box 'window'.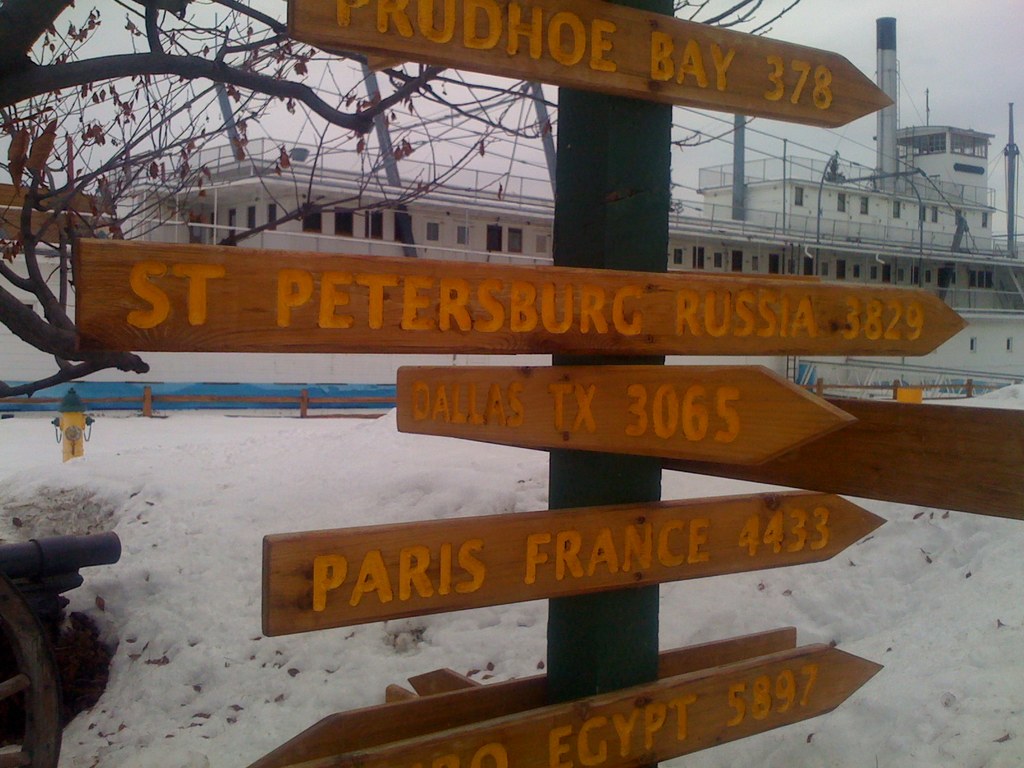
[868, 268, 875, 278].
